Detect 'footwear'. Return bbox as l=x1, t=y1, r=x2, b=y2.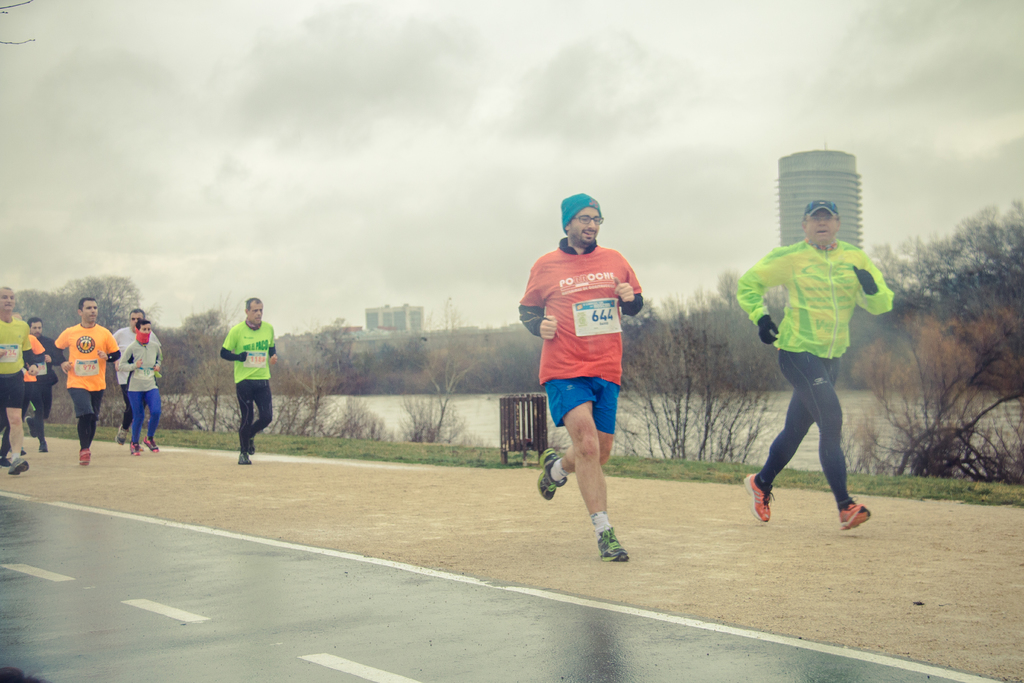
l=834, t=493, r=871, b=529.
